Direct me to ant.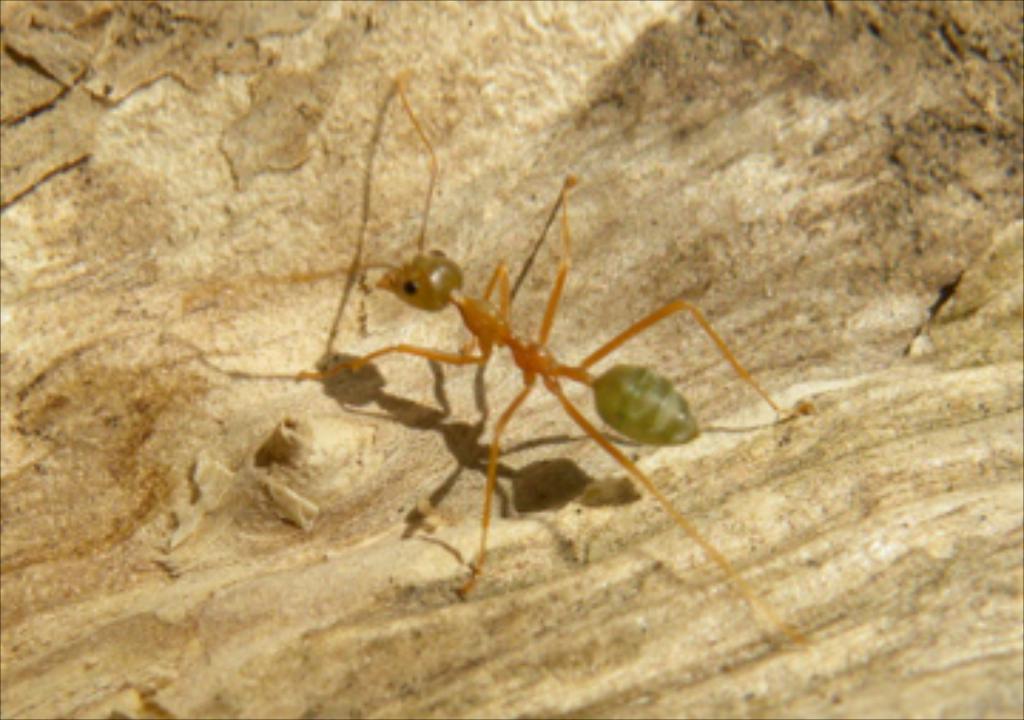
Direction: 230:60:799:666.
